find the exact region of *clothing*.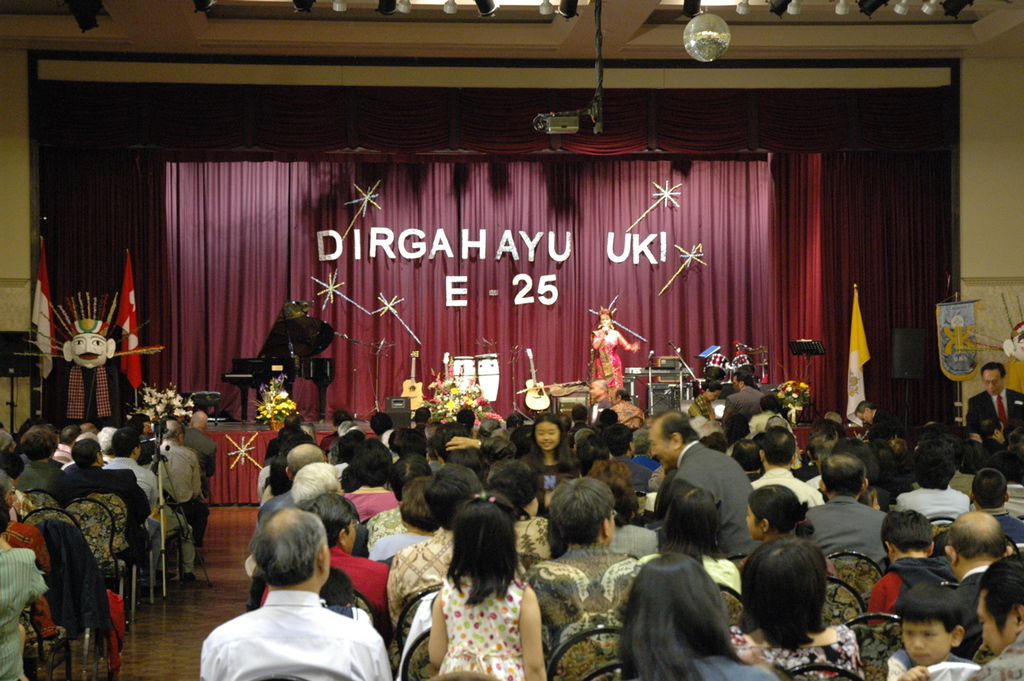
Exact region: box=[906, 485, 966, 517].
